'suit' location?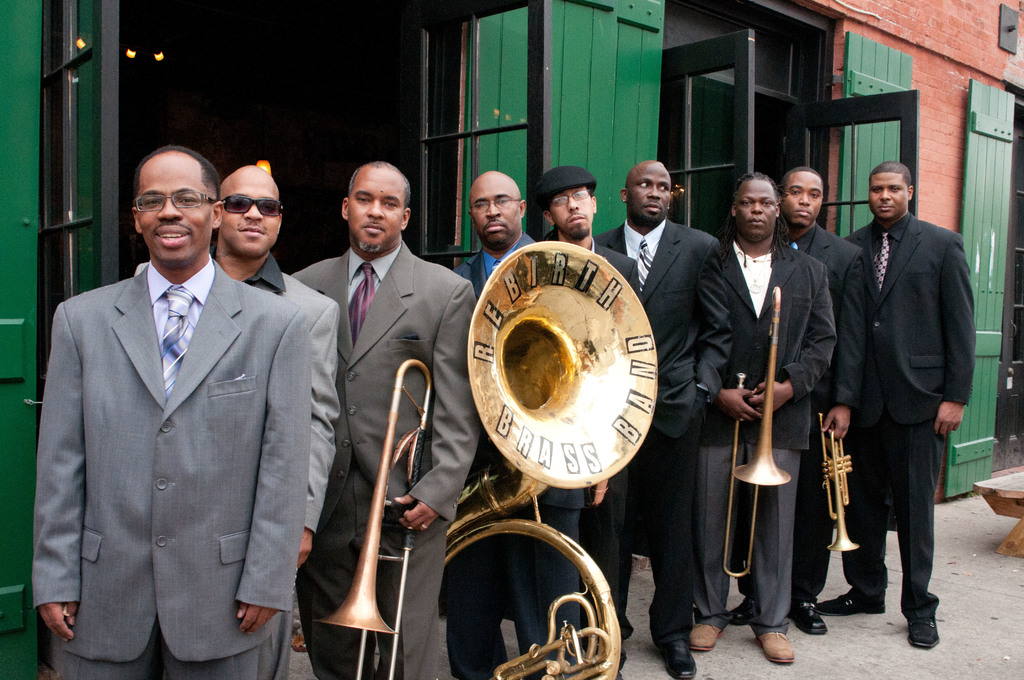
x1=714, y1=232, x2=840, y2=632
